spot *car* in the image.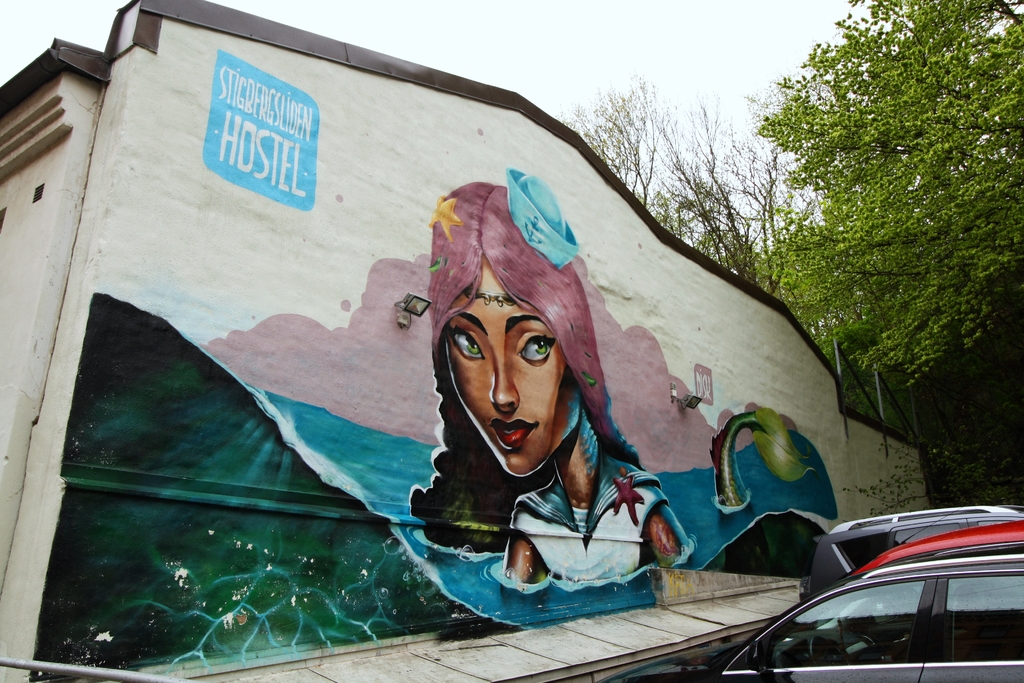
*car* found at select_region(859, 539, 1023, 575).
